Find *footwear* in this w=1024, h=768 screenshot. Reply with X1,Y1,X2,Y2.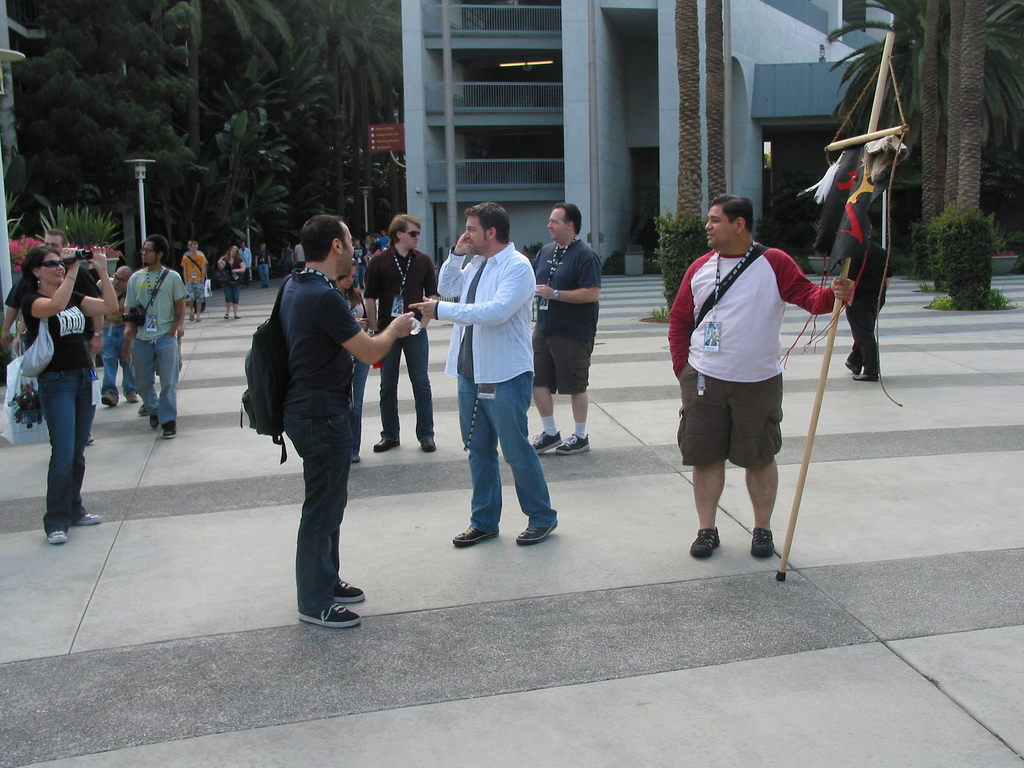
148,414,163,432.
